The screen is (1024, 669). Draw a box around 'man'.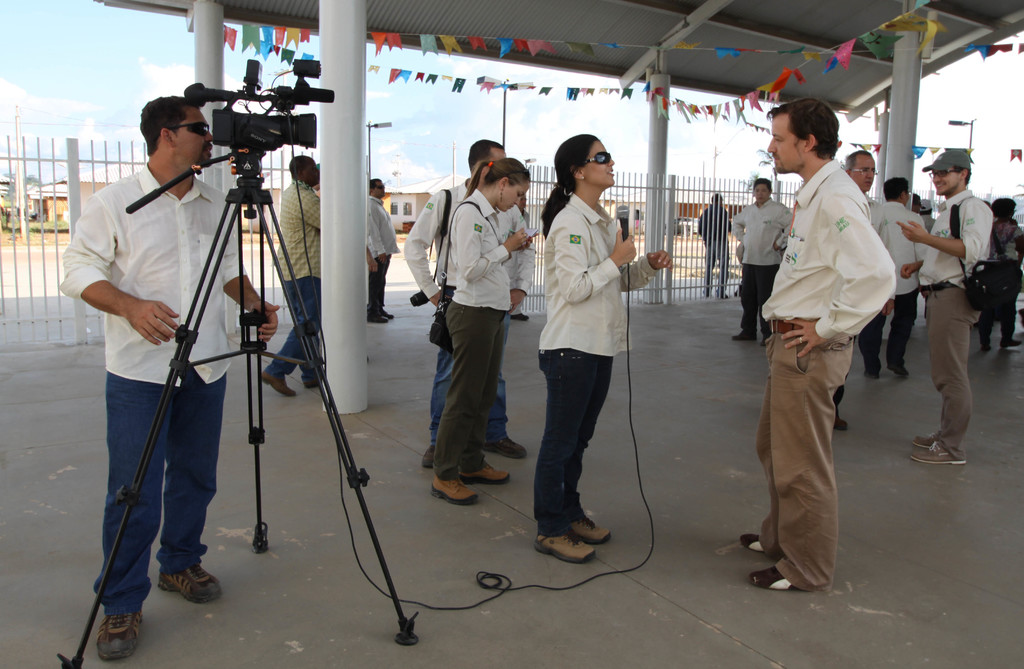
l=912, t=191, r=922, b=218.
